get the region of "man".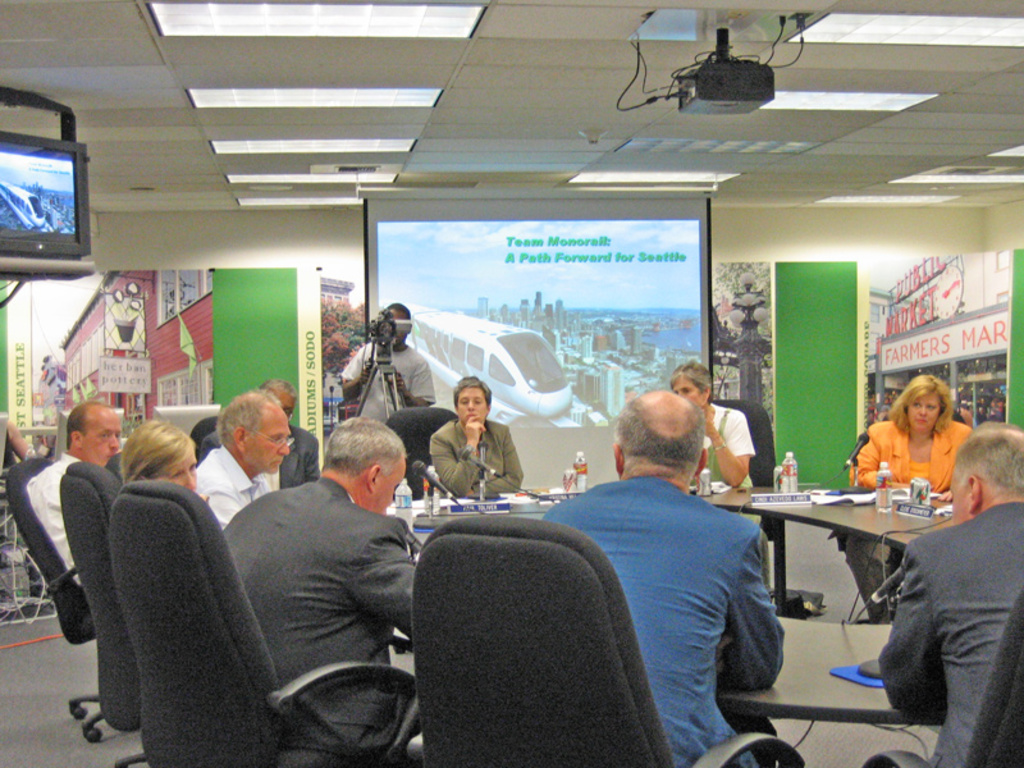
219:413:422:740.
